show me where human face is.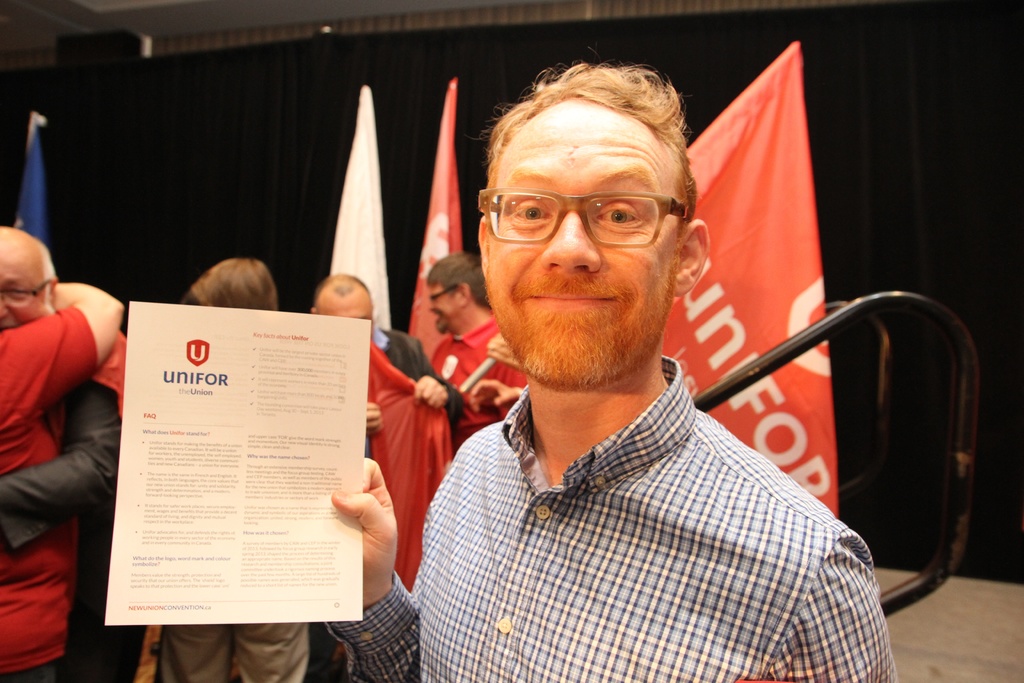
human face is at (x1=427, y1=274, x2=454, y2=336).
